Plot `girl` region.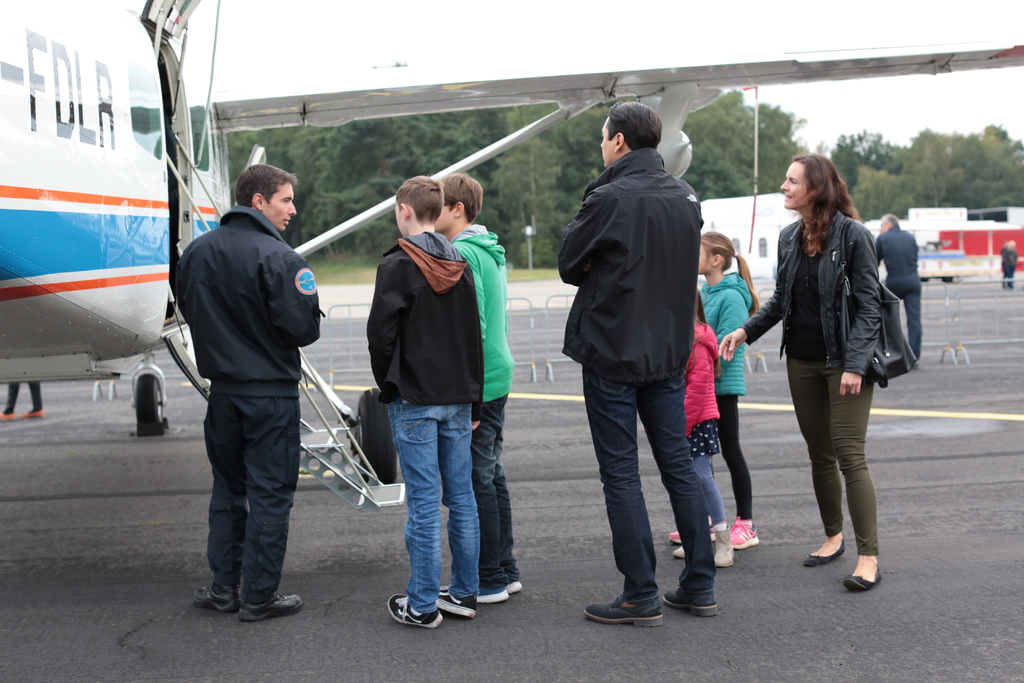
Plotted at [666, 225, 761, 551].
